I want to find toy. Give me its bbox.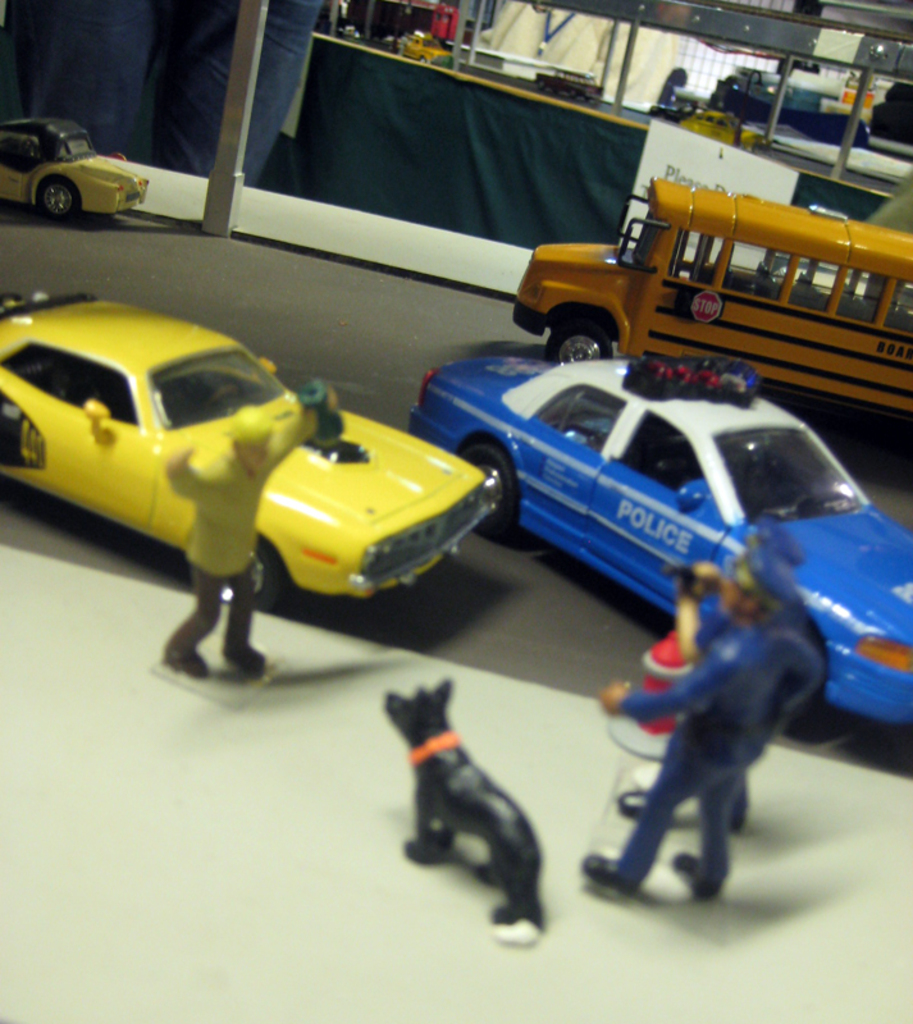
{"left": 344, "top": 0, "right": 462, "bottom": 38}.
